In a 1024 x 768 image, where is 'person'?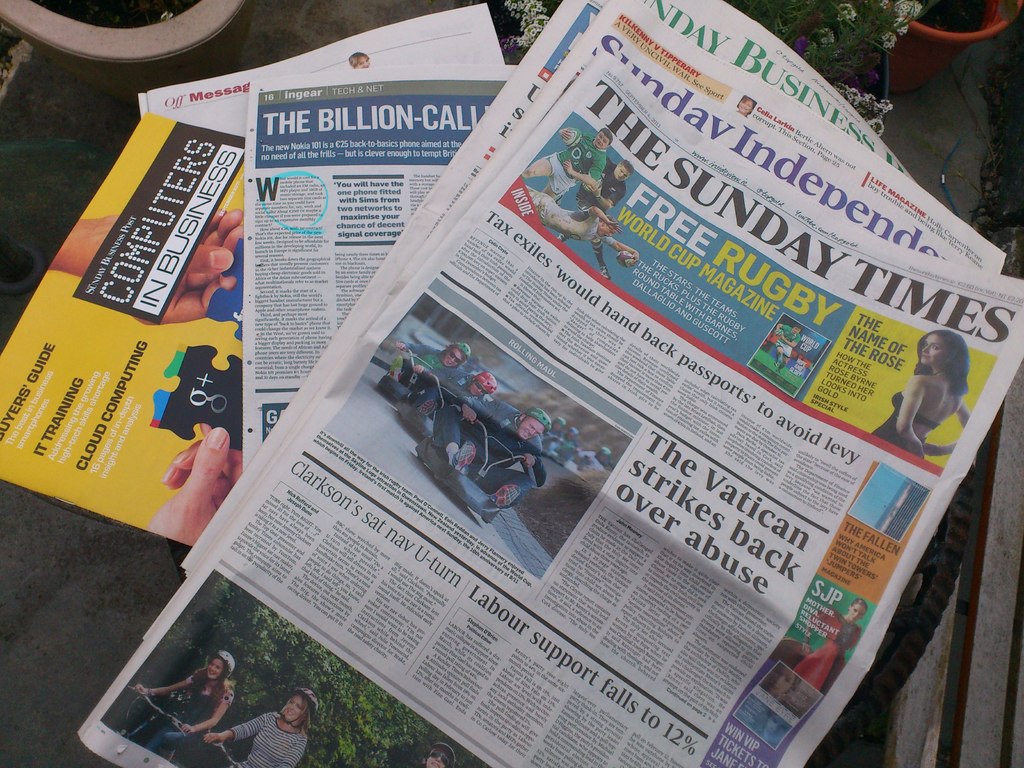
bbox=(140, 425, 245, 541).
